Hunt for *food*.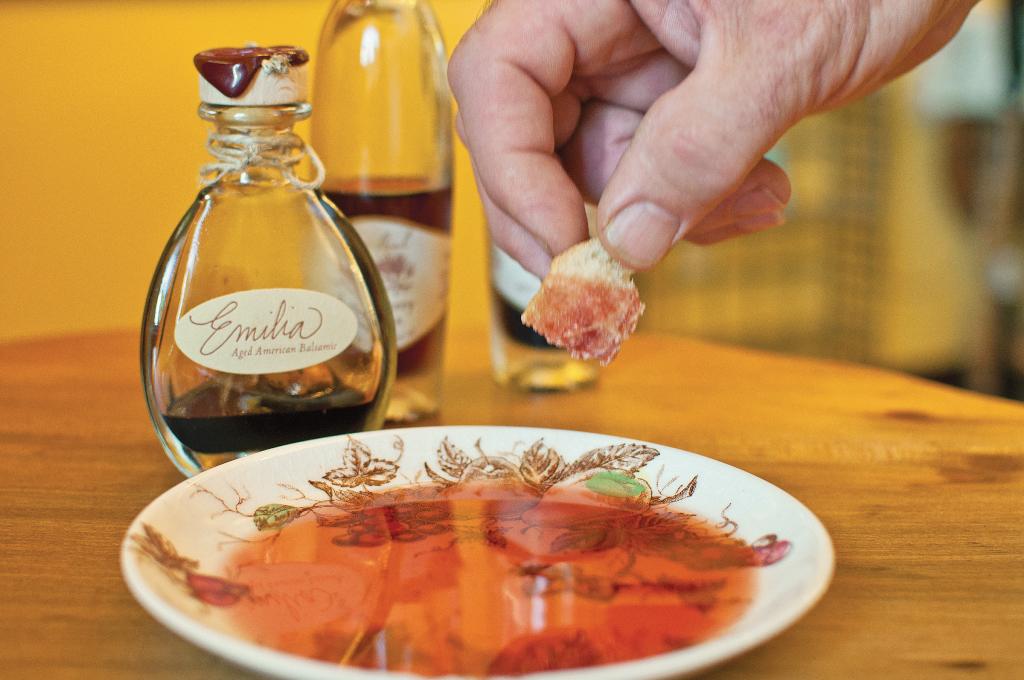
Hunted down at x1=529, y1=225, x2=652, y2=353.
